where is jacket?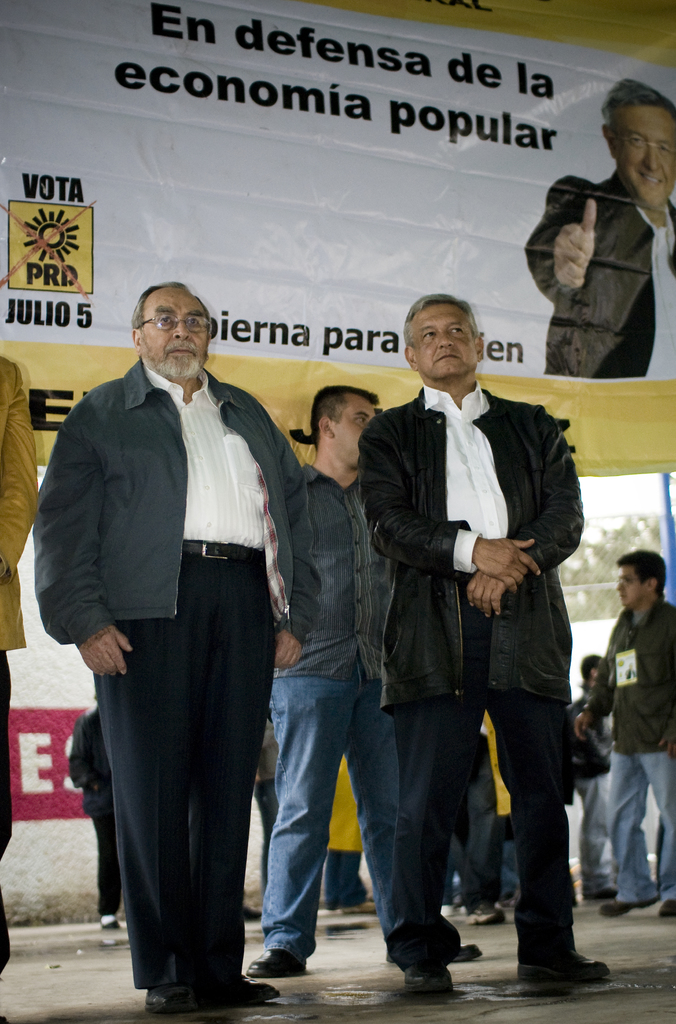
BBox(347, 383, 579, 708).
